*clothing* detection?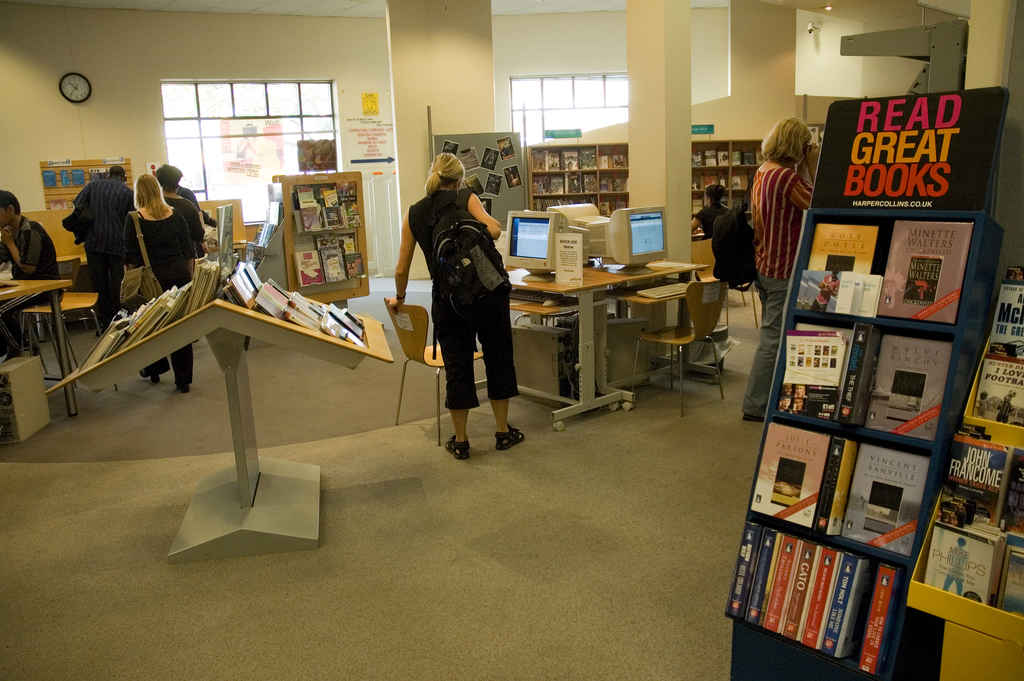
109 206 198 388
